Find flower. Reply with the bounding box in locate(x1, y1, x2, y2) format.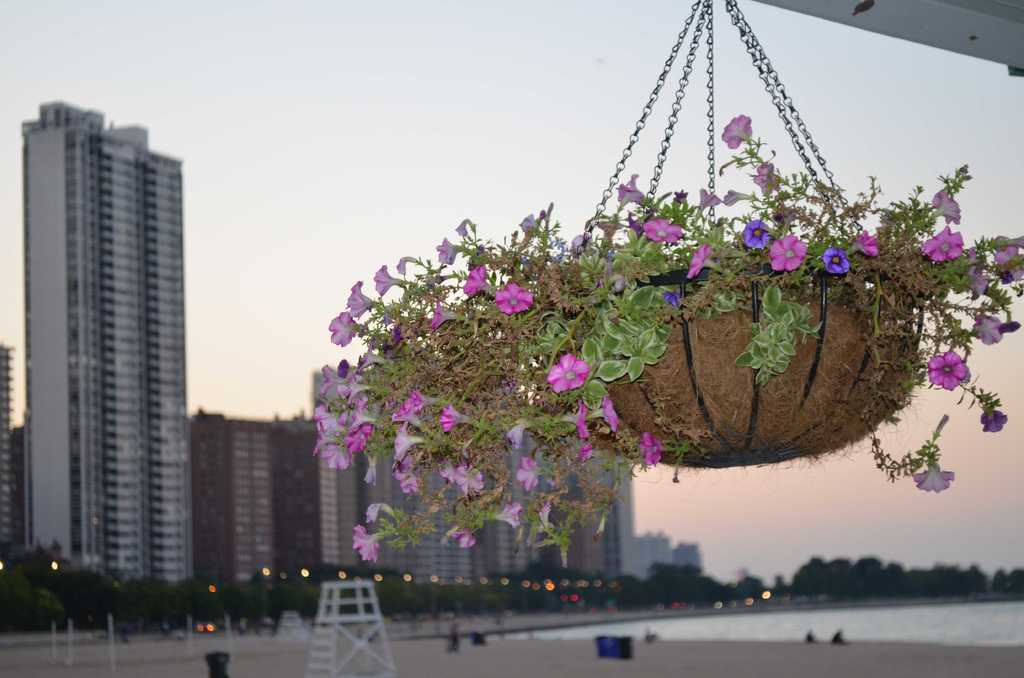
locate(439, 401, 467, 435).
